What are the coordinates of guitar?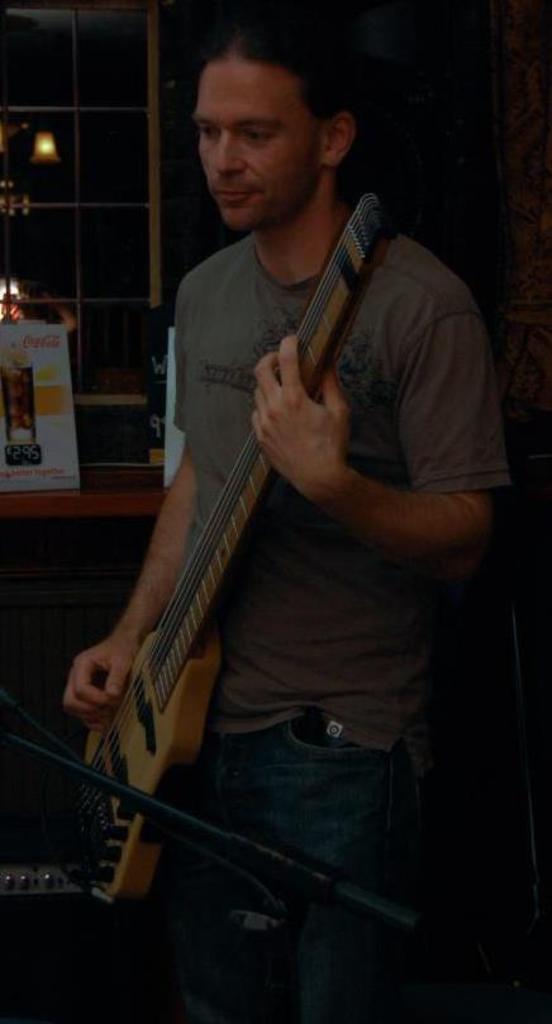
crop(54, 134, 462, 904).
